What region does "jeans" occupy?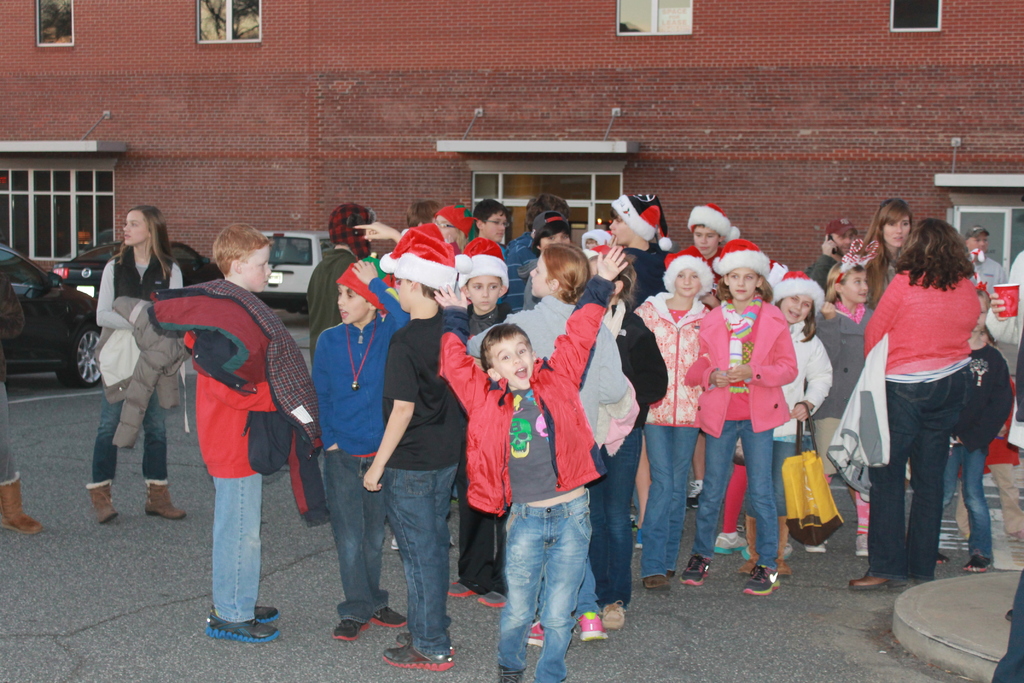
x1=865 y1=366 x2=967 y2=560.
